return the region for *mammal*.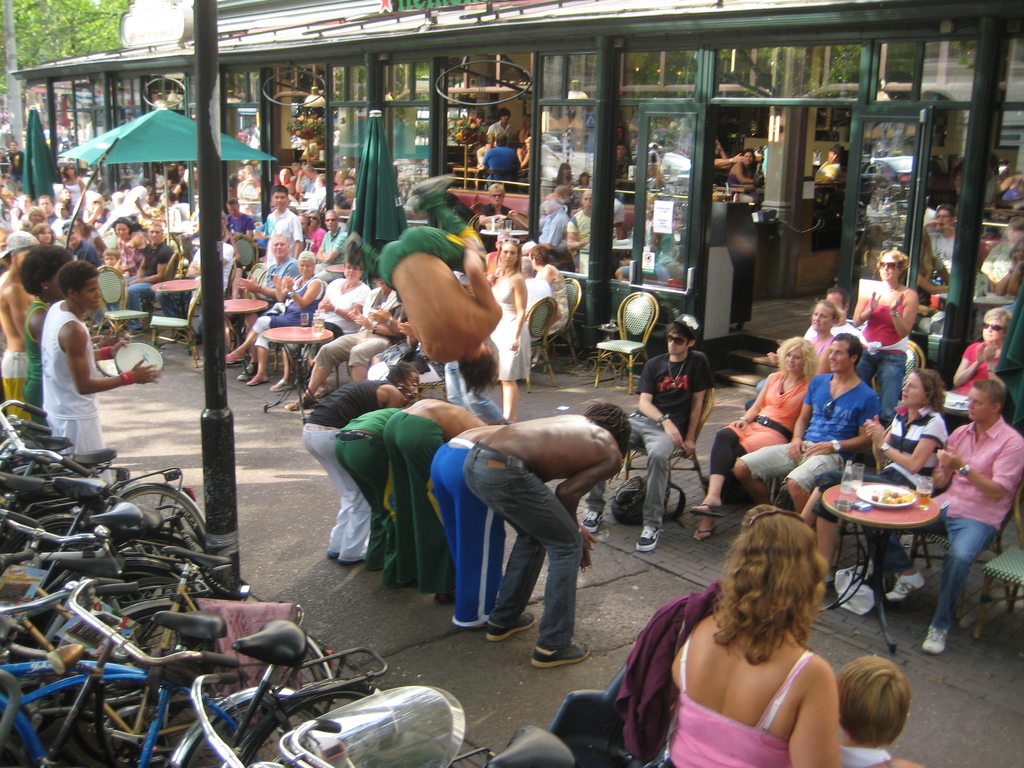
select_region(40, 257, 164, 486).
